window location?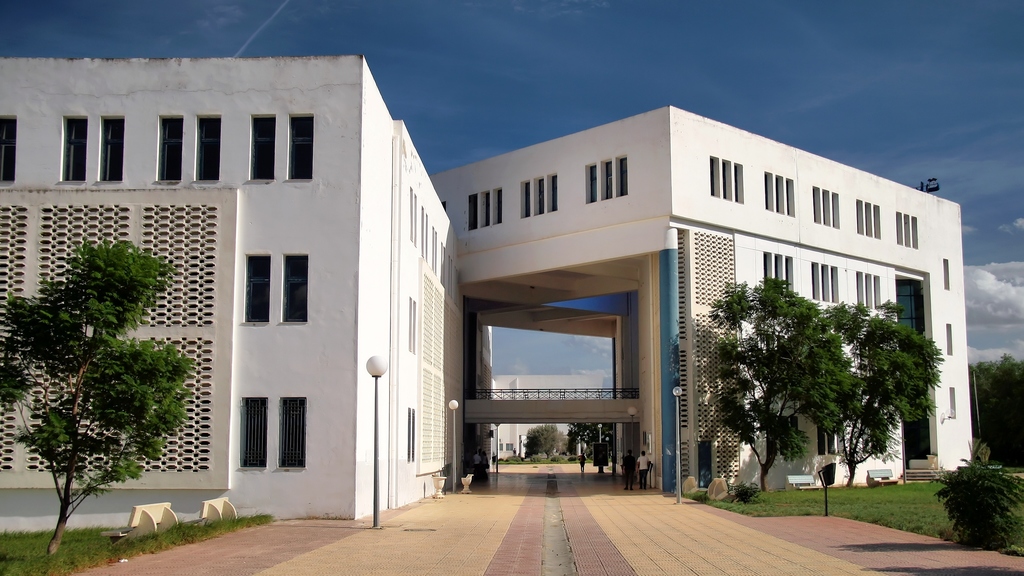
bbox=[95, 115, 123, 183]
